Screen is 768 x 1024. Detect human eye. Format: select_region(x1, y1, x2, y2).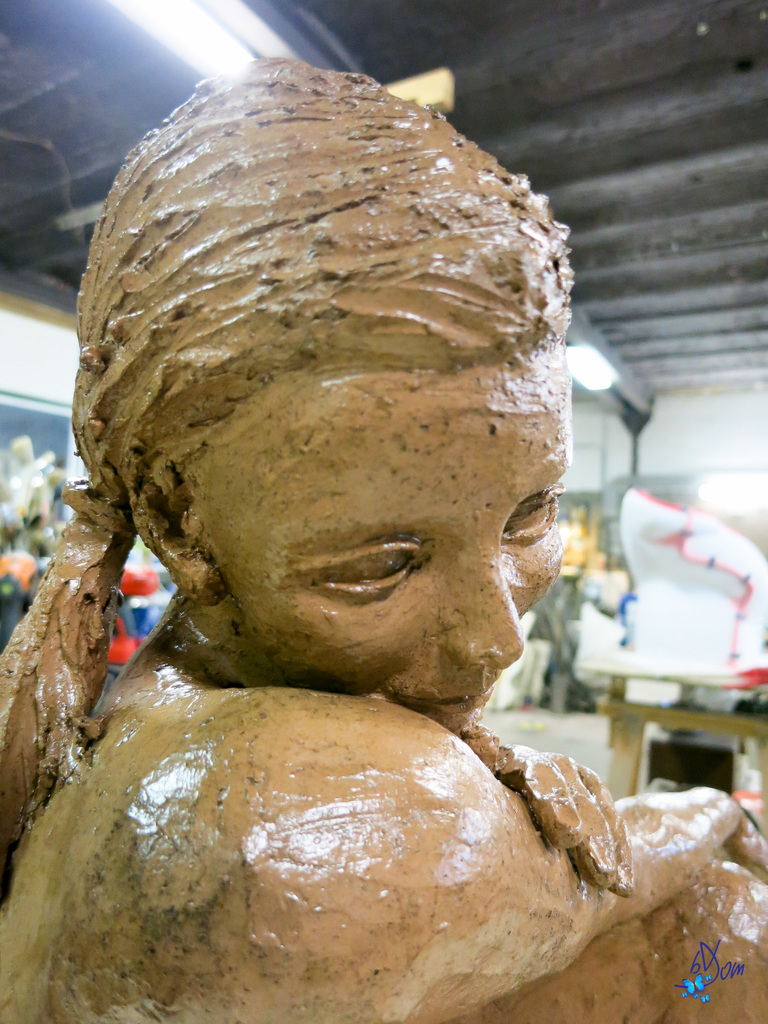
select_region(499, 485, 569, 547).
